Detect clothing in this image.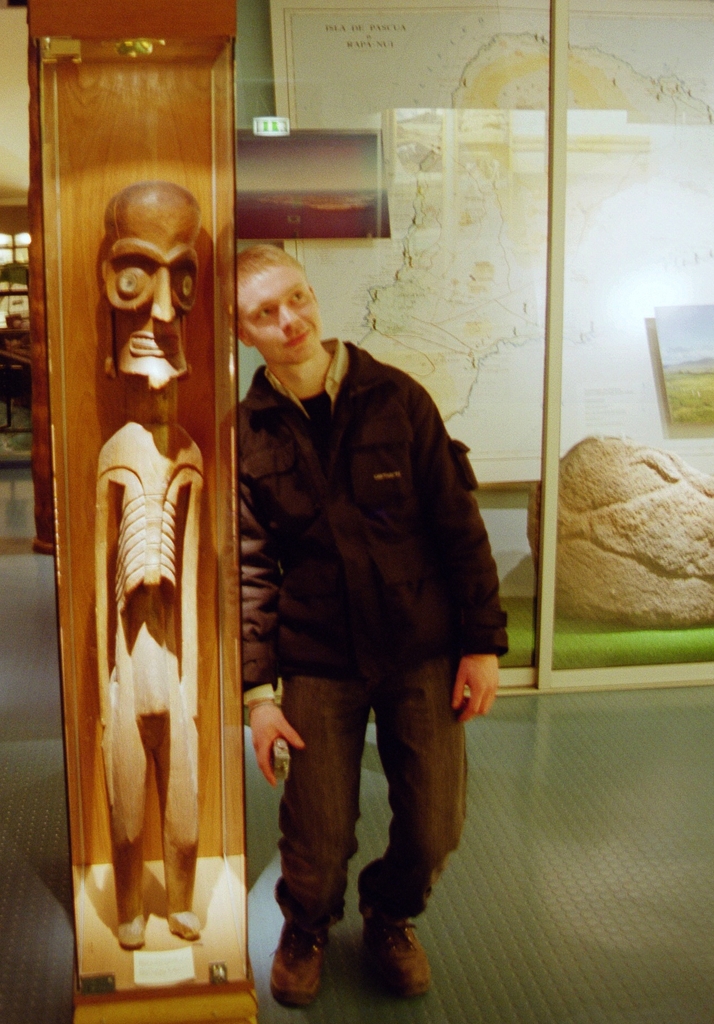
Detection: bbox(232, 337, 505, 941).
